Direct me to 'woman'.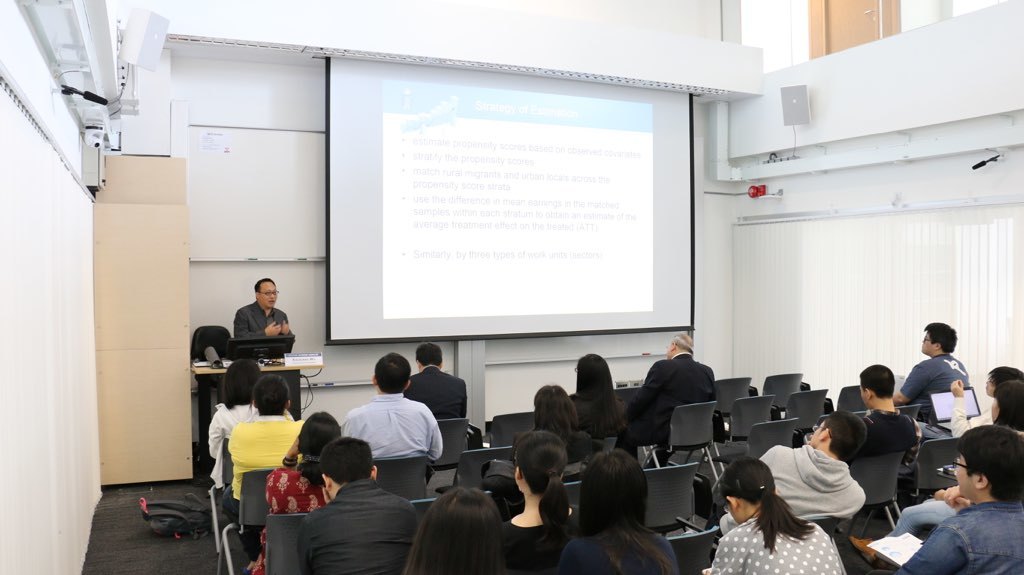
Direction: 570, 355, 630, 442.
